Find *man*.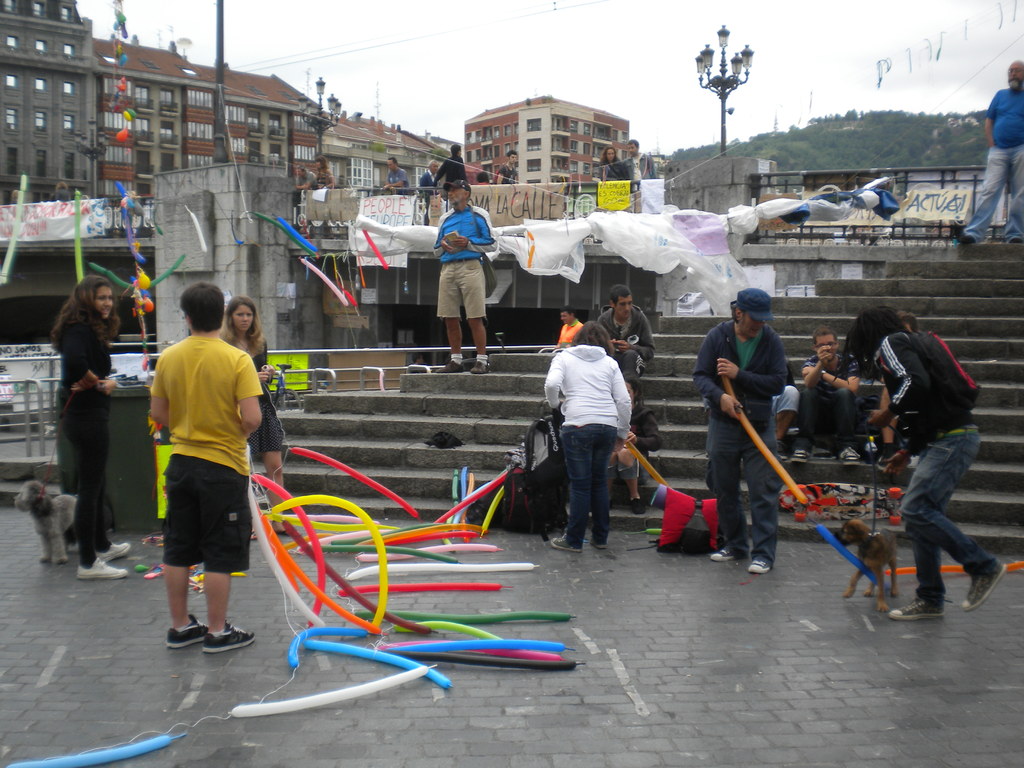
detection(556, 305, 584, 345).
